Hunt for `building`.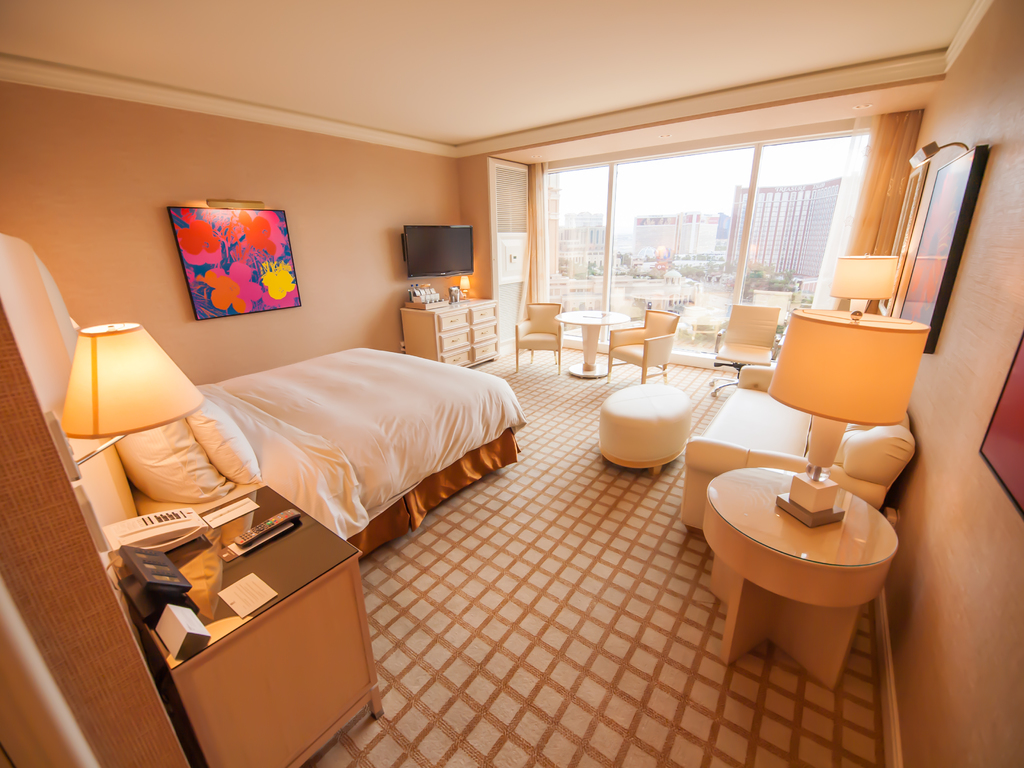
Hunted down at <bbox>0, 2, 1023, 767</bbox>.
